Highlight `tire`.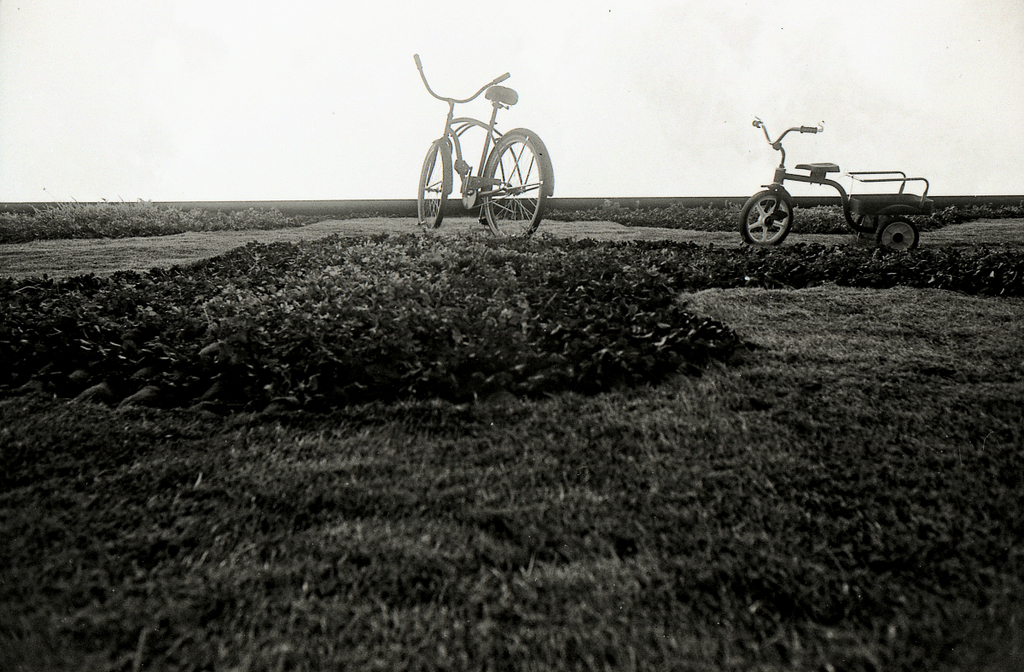
Highlighted region: <bbox>476, 111, 550, 225</bbox>.
